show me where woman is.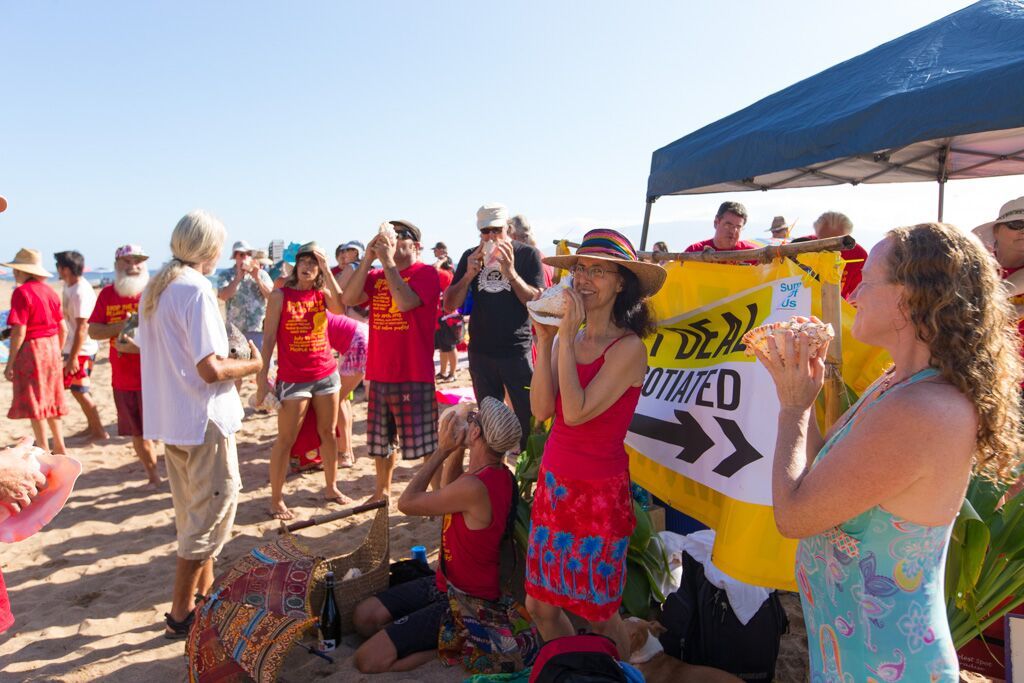
woman is at Rect(520, 230, 680, 655).
